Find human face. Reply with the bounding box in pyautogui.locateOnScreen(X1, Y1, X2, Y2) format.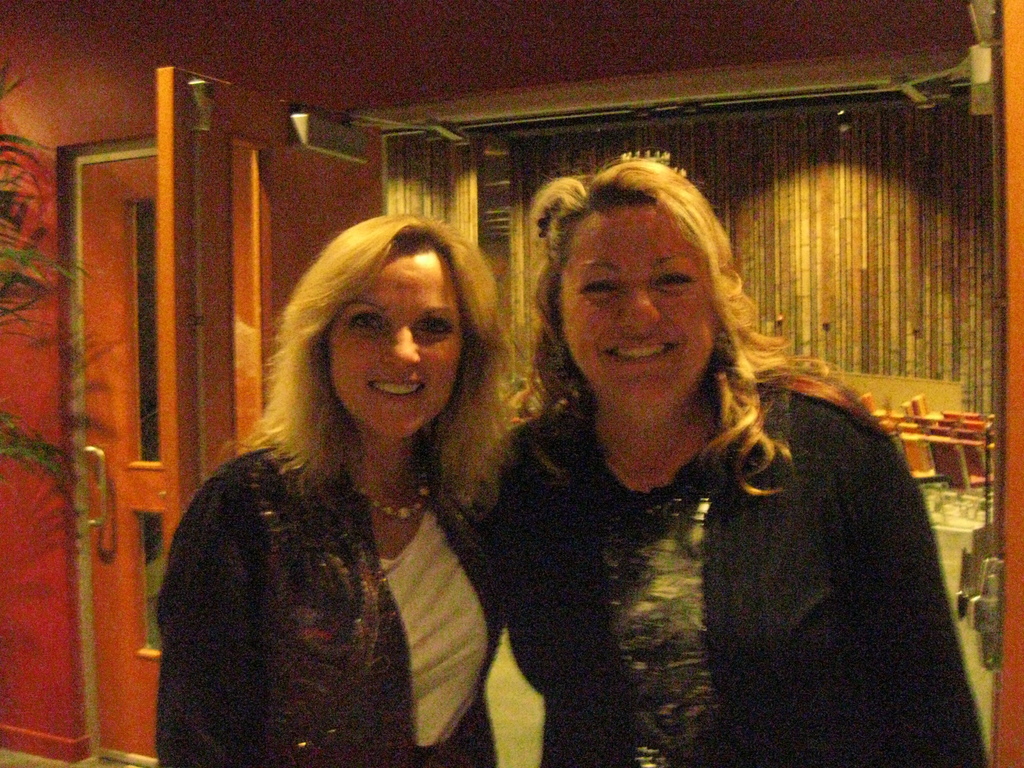
pyautogui.locateOnScreen(563, 213, 709, 426).
